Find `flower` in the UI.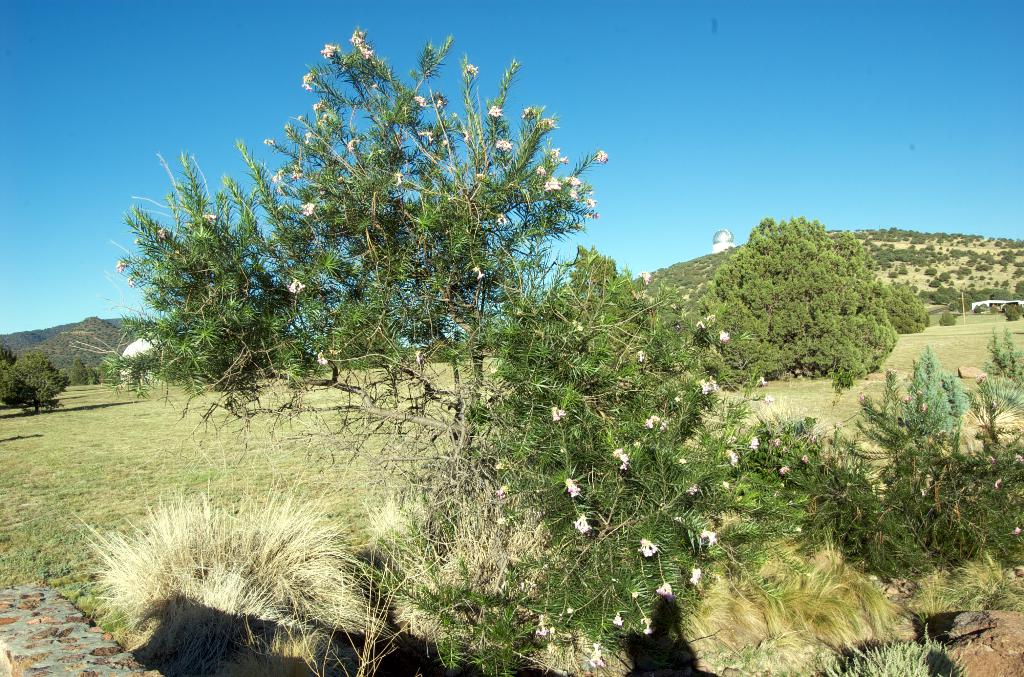
UI element at [x1=493, y1=139, x2=513, y2=151].
